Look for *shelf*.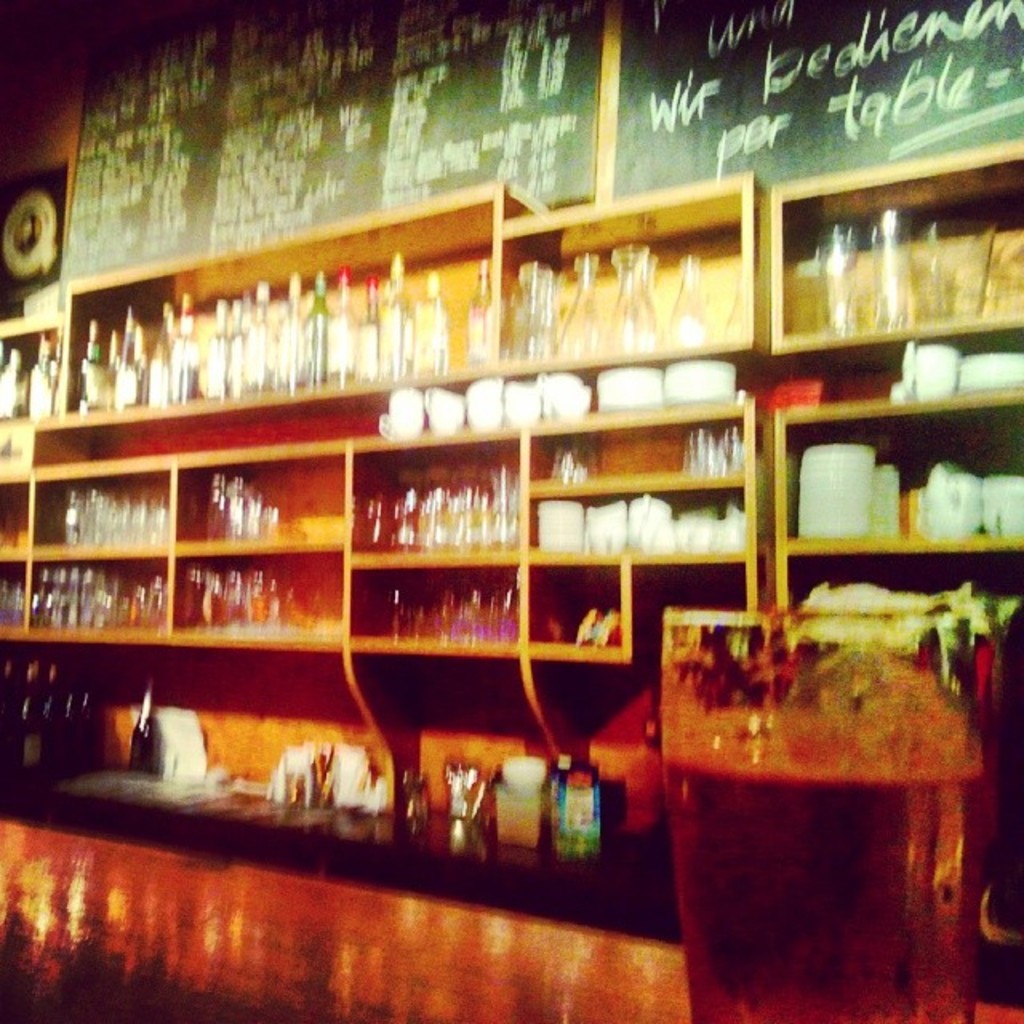
Found: bbox=(24, 557, 174, 650).
